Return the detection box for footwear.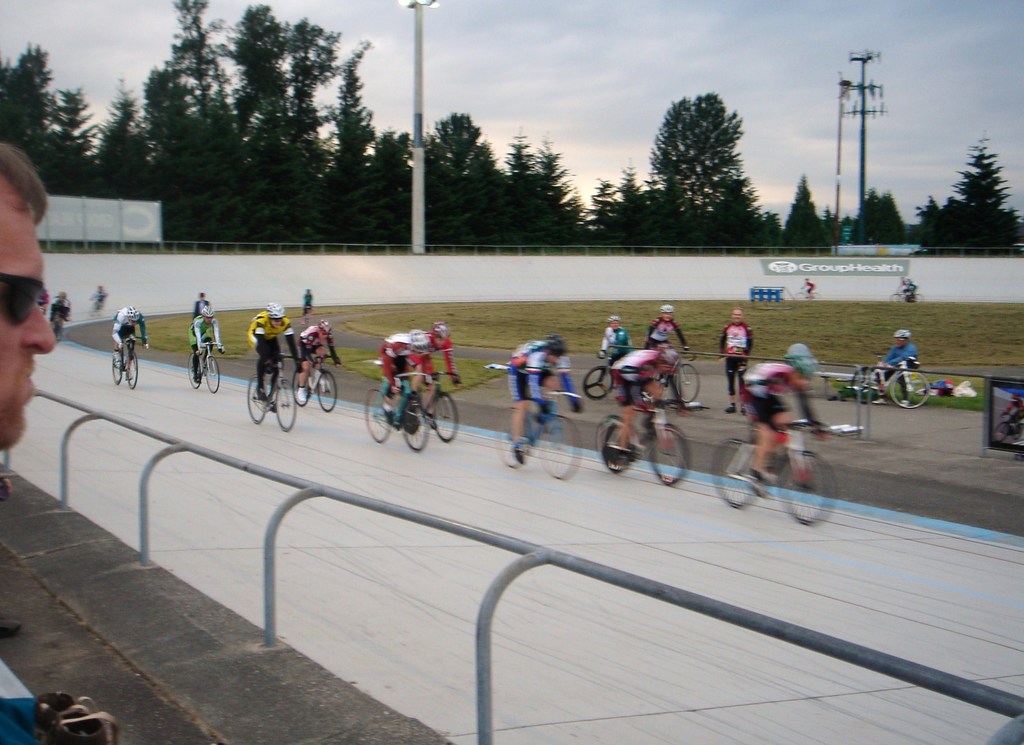
[x1=900, y1=400, x2=908, y2=407].
